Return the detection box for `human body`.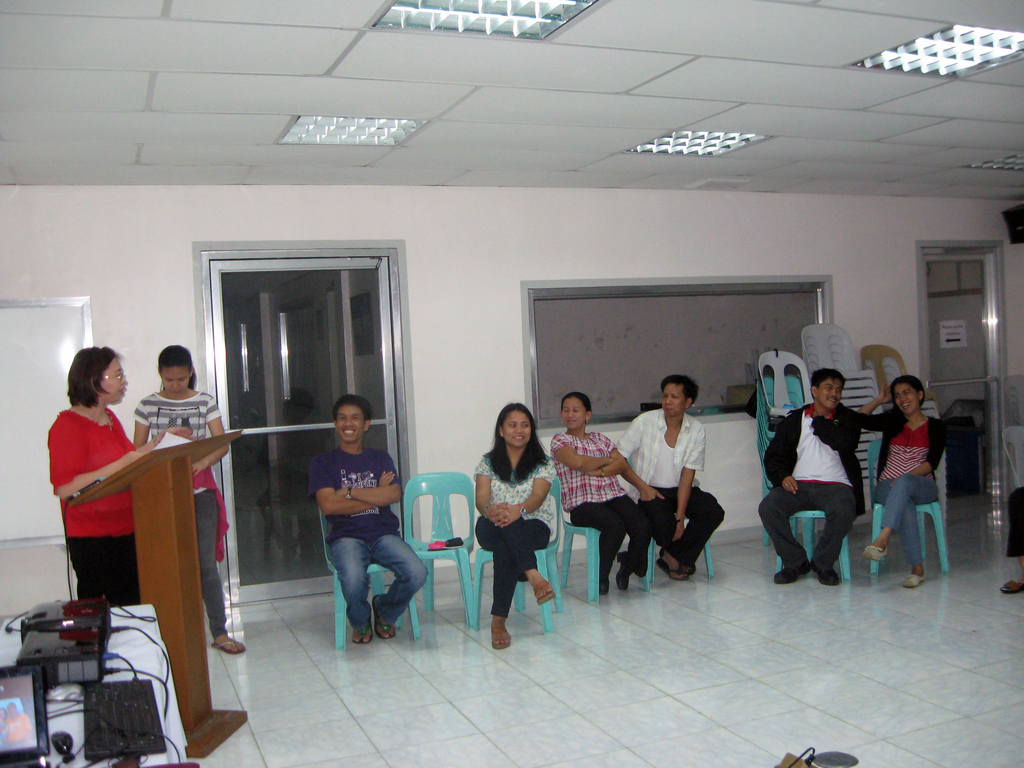
(left=614, top=406, right=726, bottom=588).
